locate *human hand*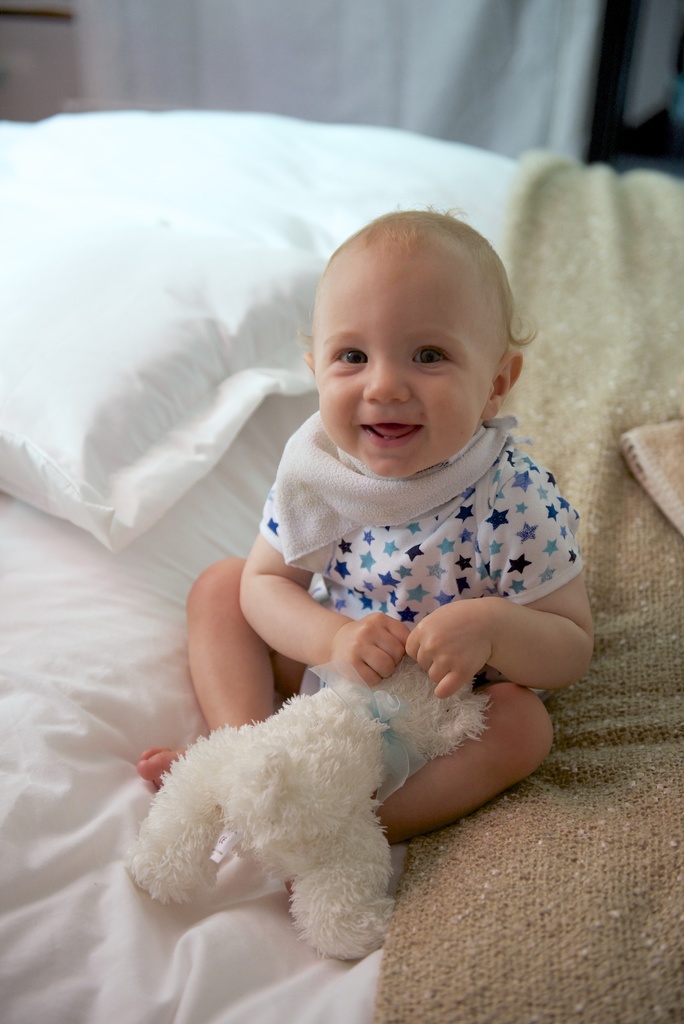
BBox(335, 612, 429, 689)
